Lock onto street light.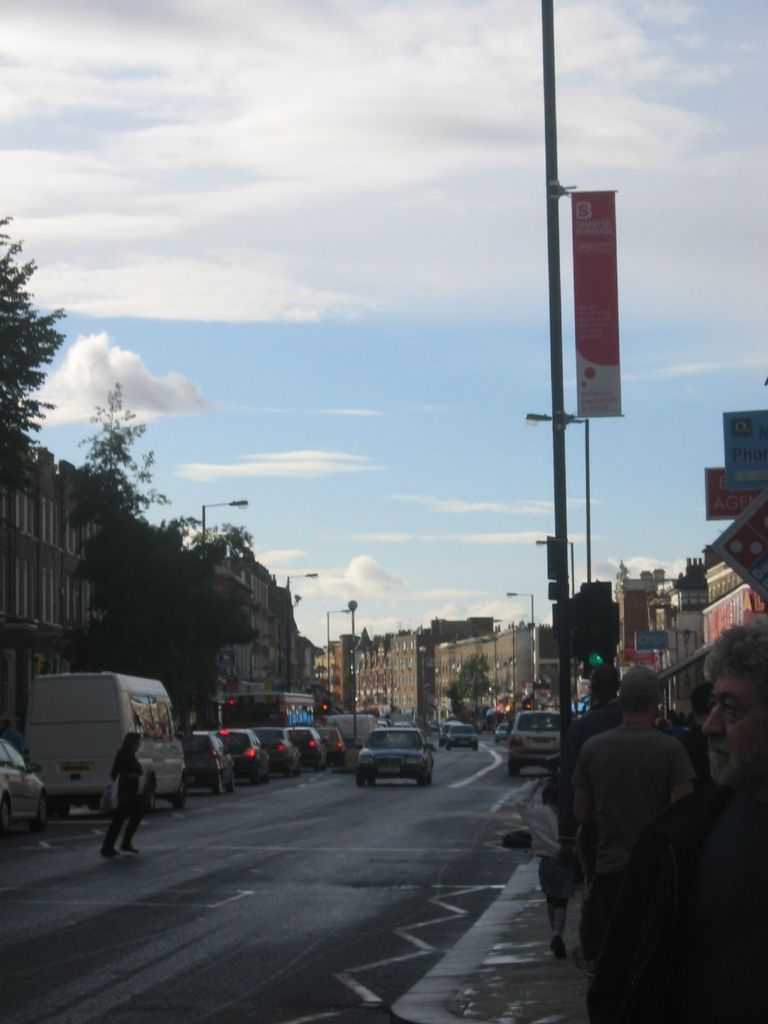
Locked: x1=500 y1=589 x2=540 y2=675.
